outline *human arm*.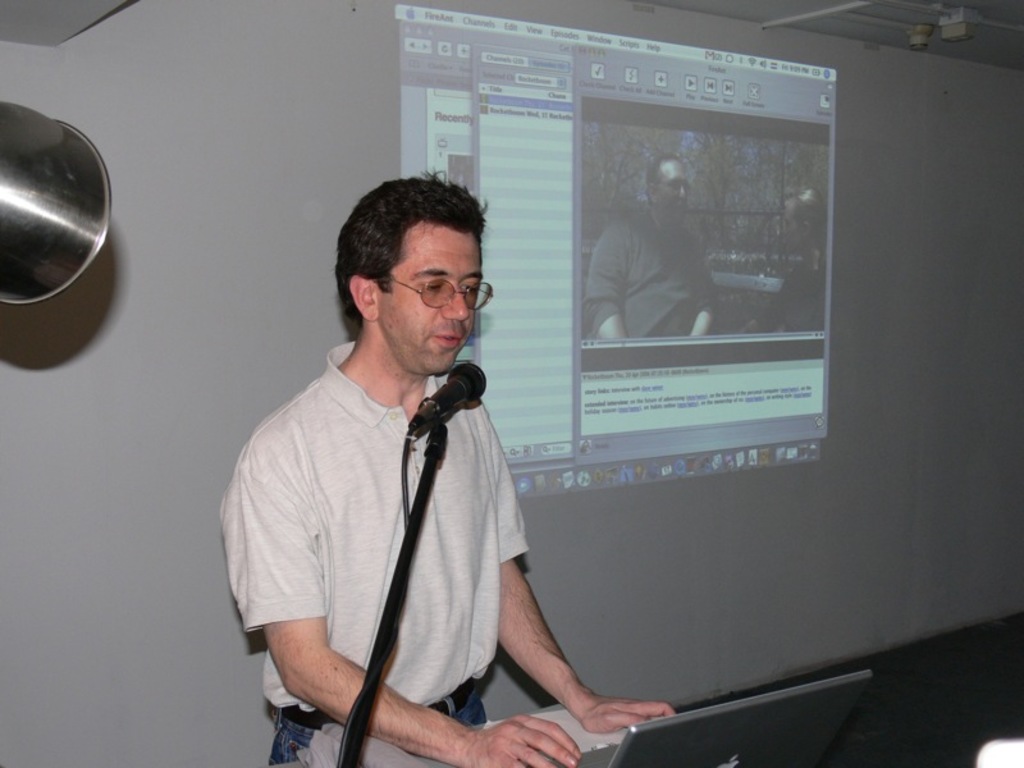
Outline: <box>575,225,625,343</box>.
